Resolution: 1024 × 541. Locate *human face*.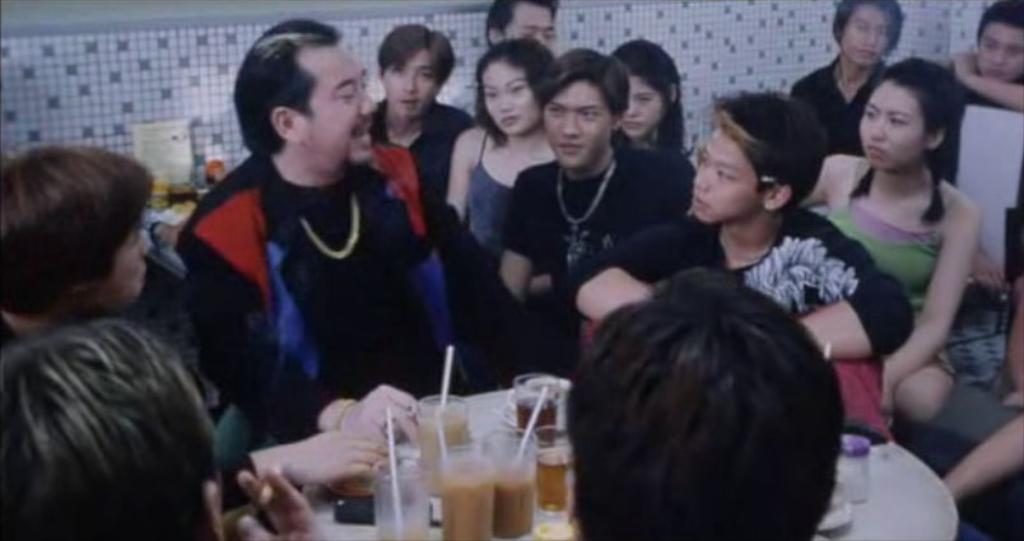
region(382, 50, 436, 120).
